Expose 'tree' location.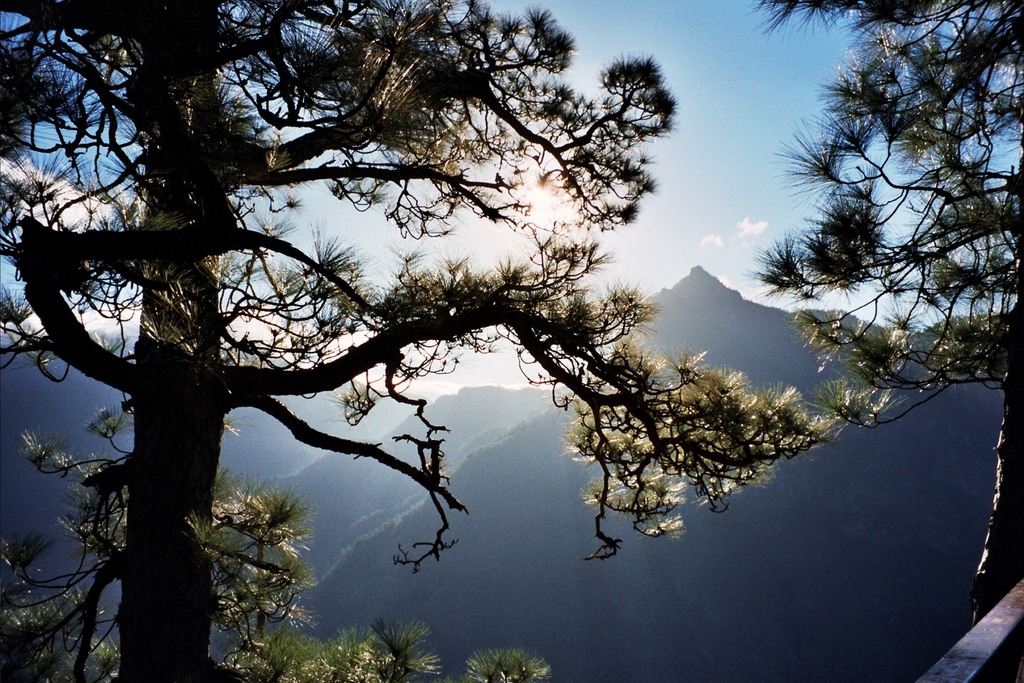
Exposed at [x1=0, y1=0, x2=840, y2=682].
